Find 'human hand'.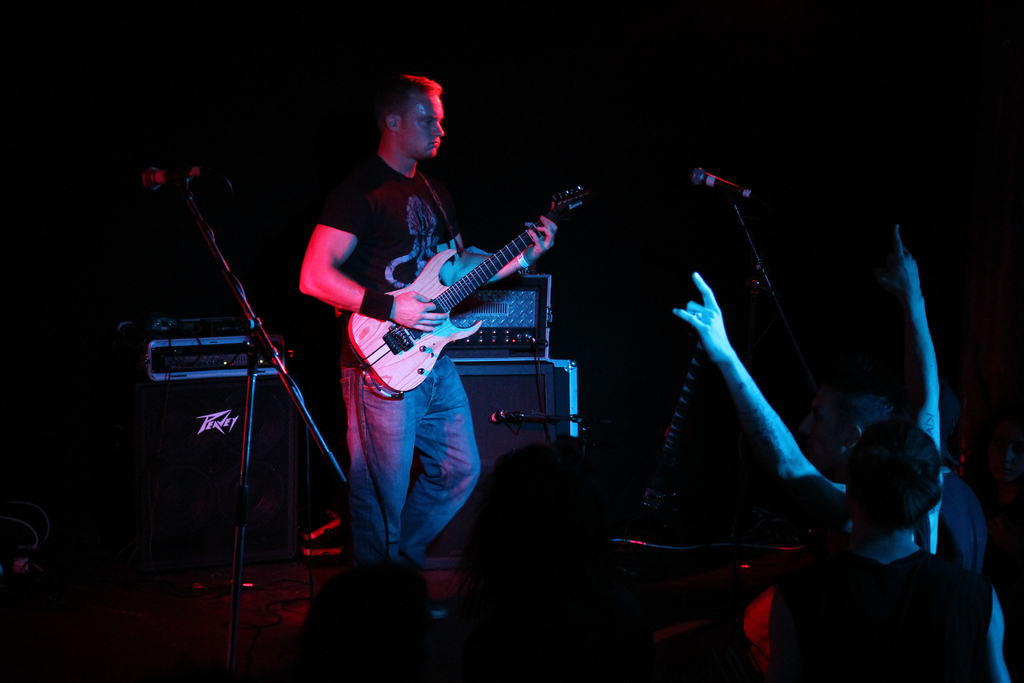
388, 286, 449, 334.
